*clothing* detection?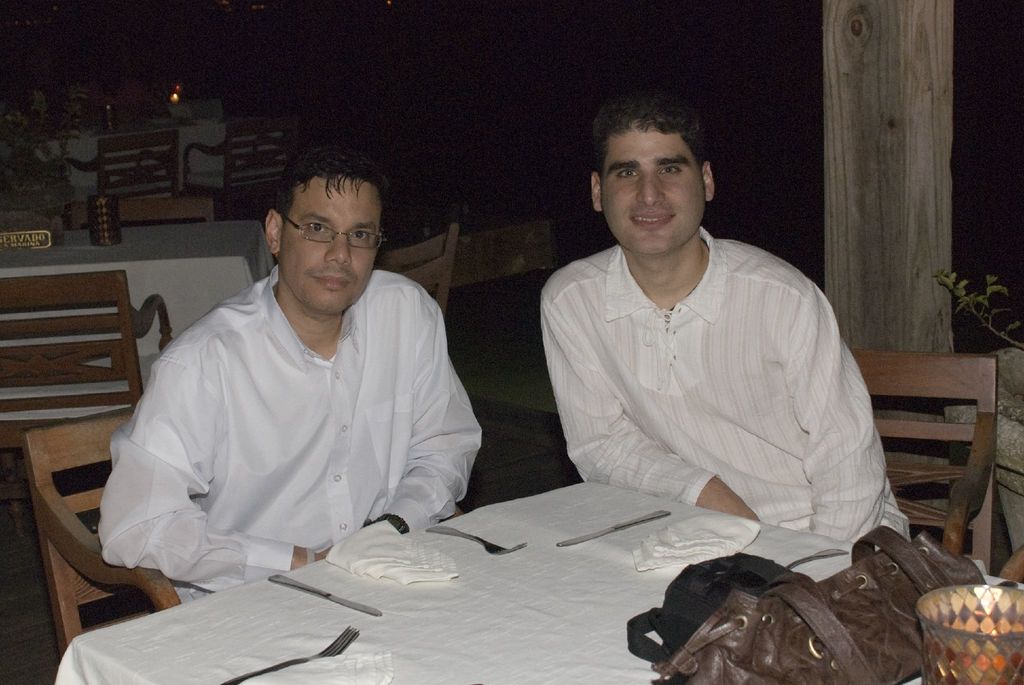
[left=536, top=223, right=909, bottom=549]
